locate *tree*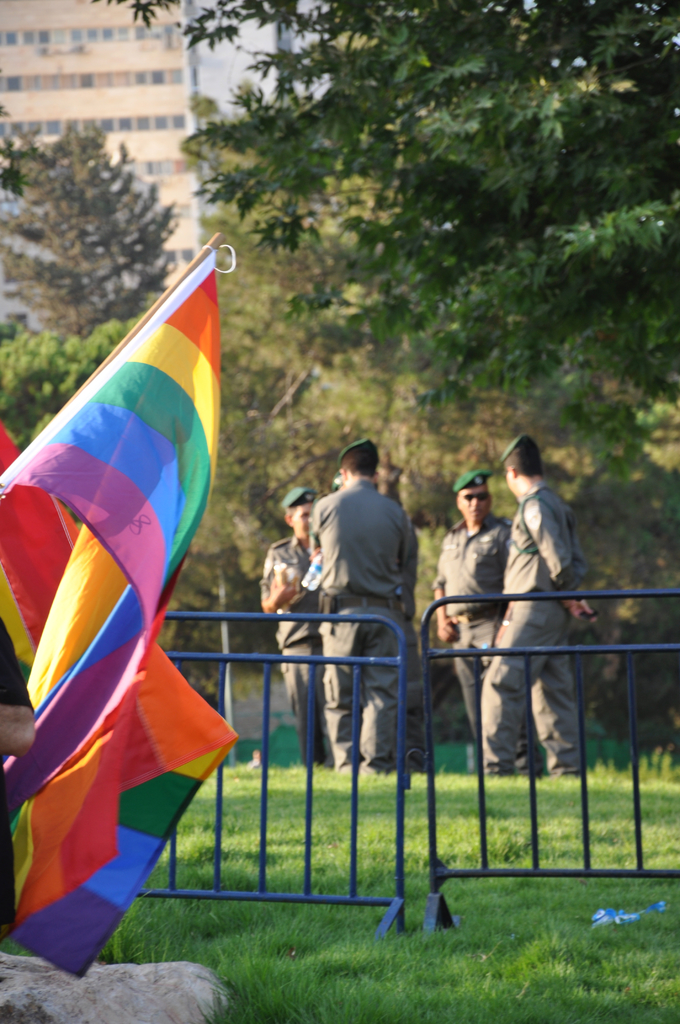
pyautogui.locateOnScreen(9, 125, 178, 298)
